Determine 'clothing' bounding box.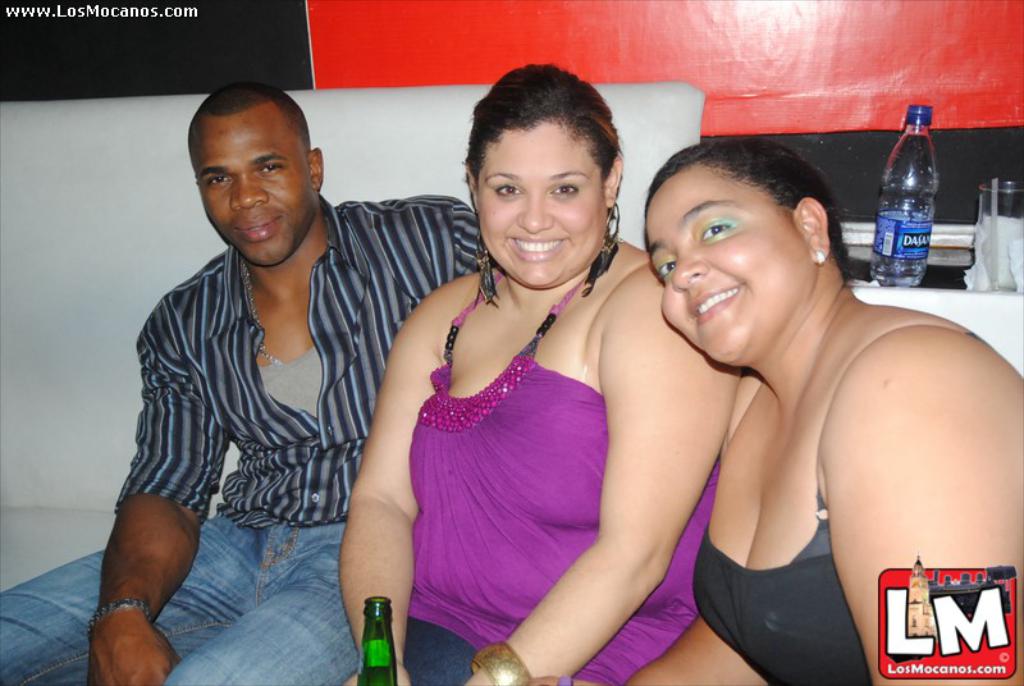
Determined: x1=0, y1=78, x2=530, y2=685.
